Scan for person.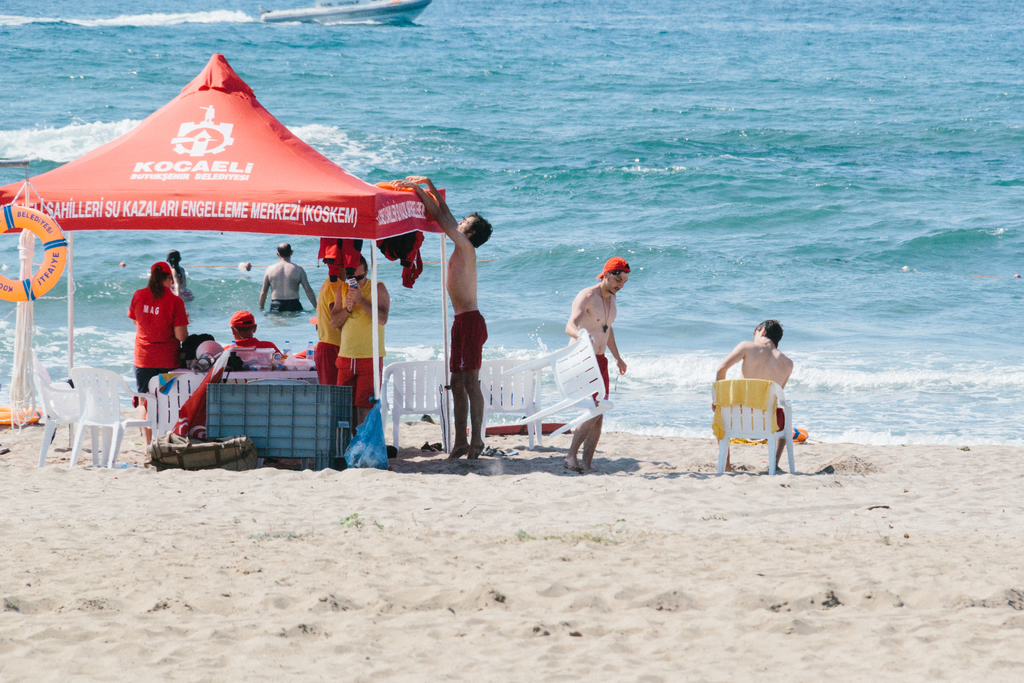
Scan result: [340, 247, 396, 431].
